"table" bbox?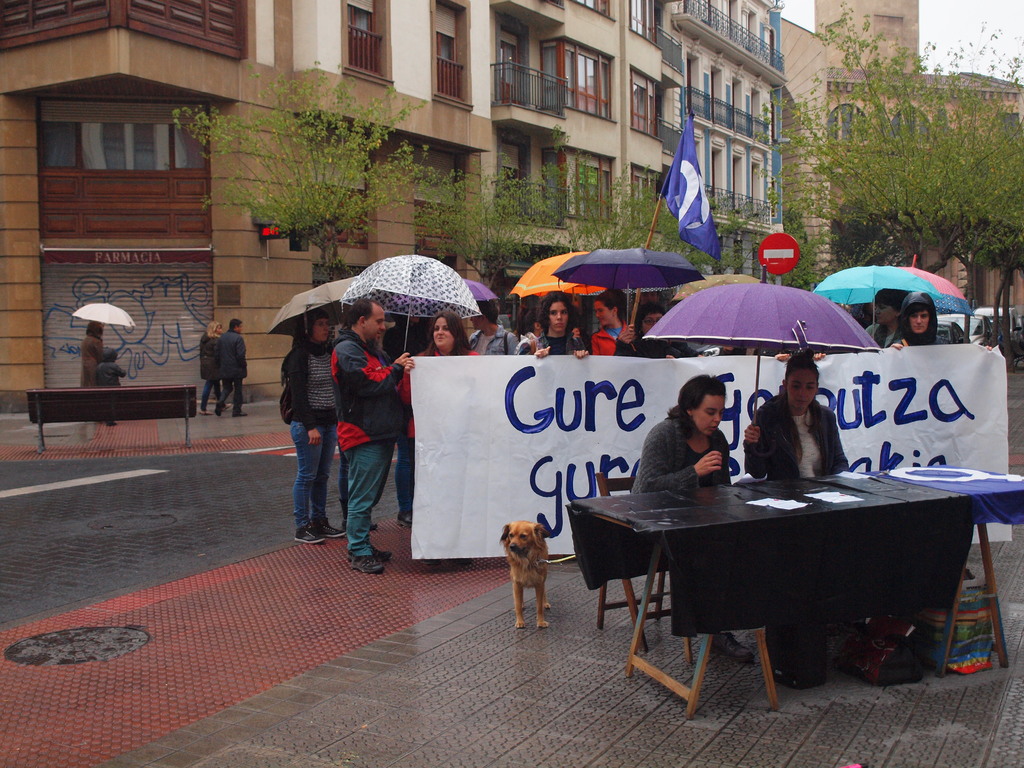
select_region(564, 468, 994, 706)
